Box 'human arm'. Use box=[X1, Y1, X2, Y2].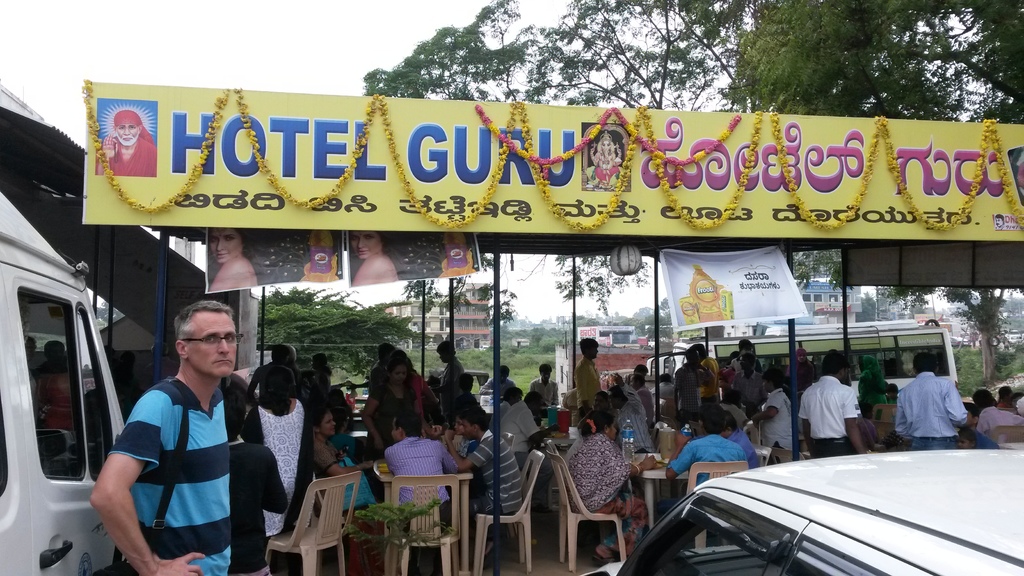
box=[670, 371, 685, 421].
